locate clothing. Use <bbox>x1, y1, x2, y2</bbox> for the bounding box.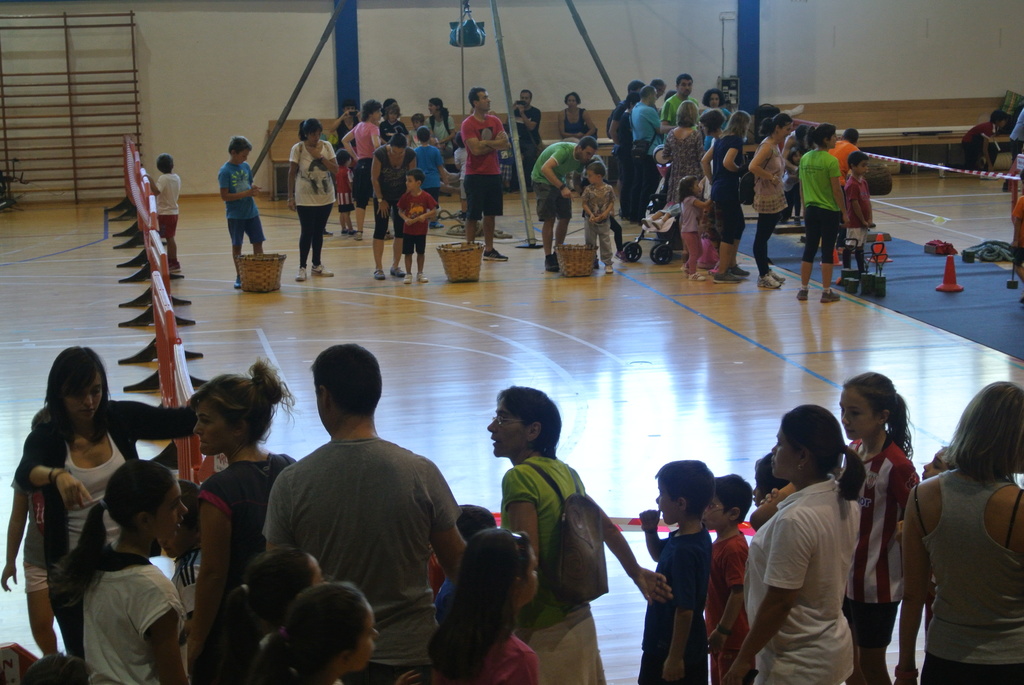
<bbox>184, 448, 305, 539</bbox>.
